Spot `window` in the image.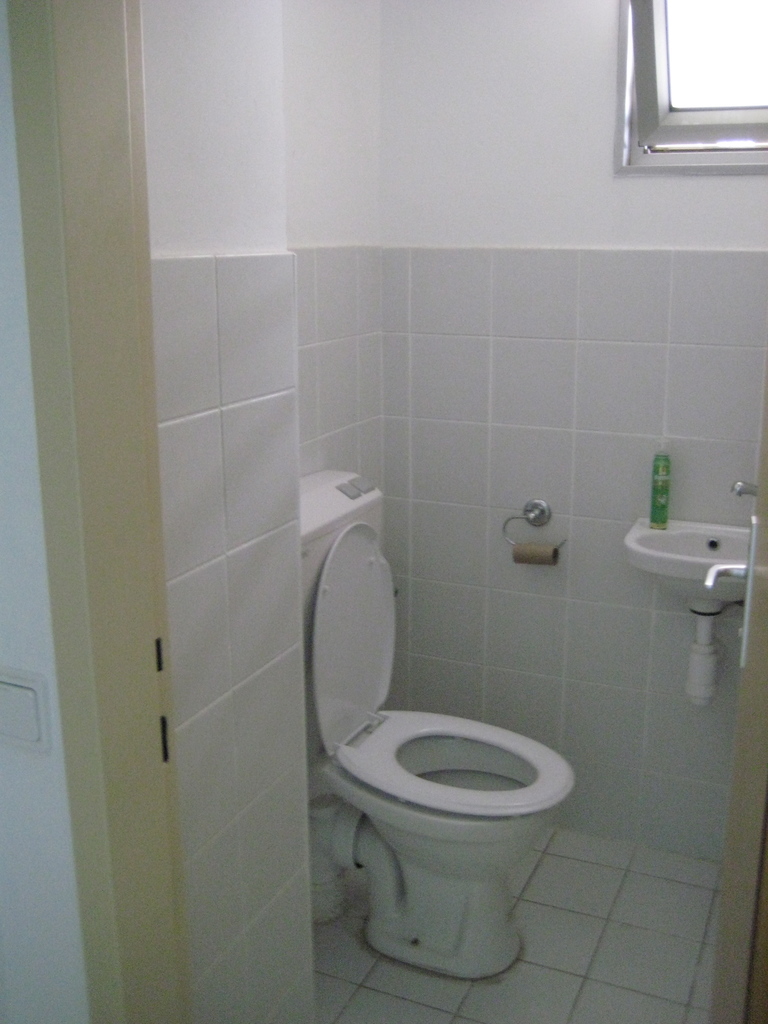
`window` found at left=594, top=9, right=753, bottom=167.
